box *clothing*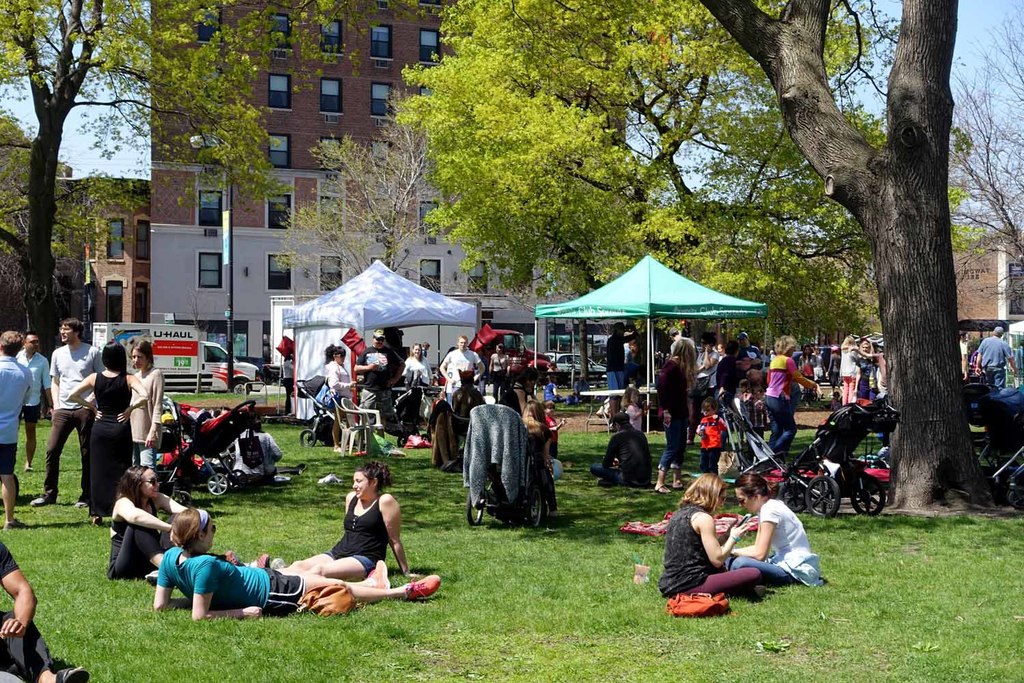
(604,329,637,402)
